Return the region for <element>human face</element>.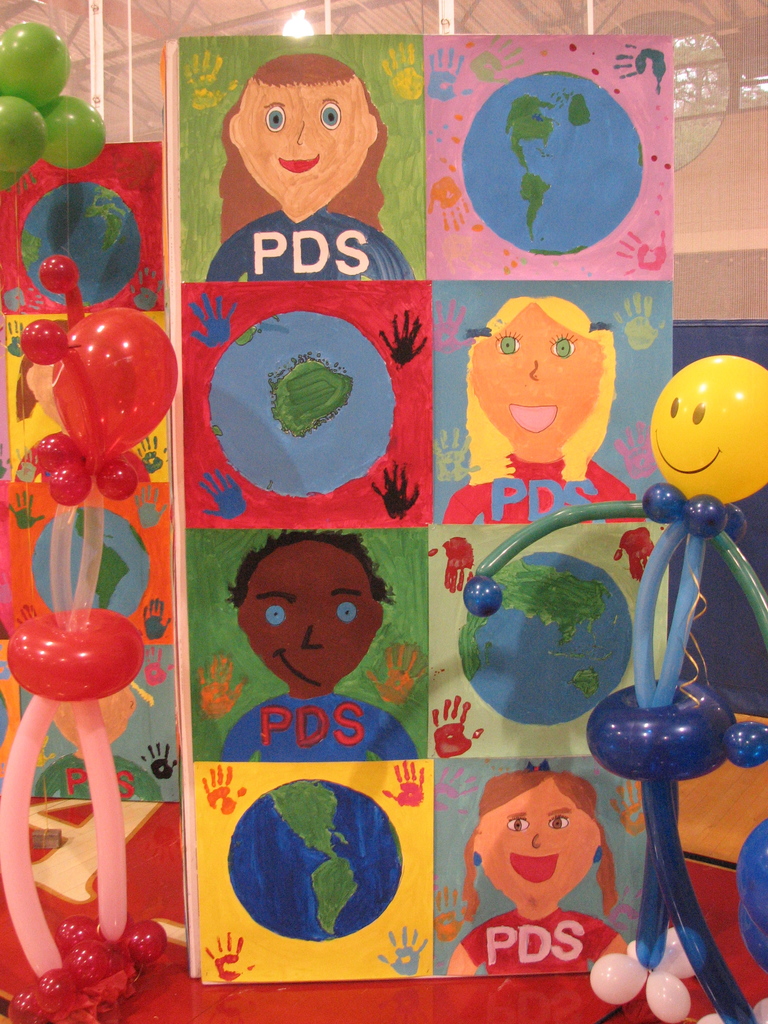
[x1=243, y1=82, x2=368, y2=200].
